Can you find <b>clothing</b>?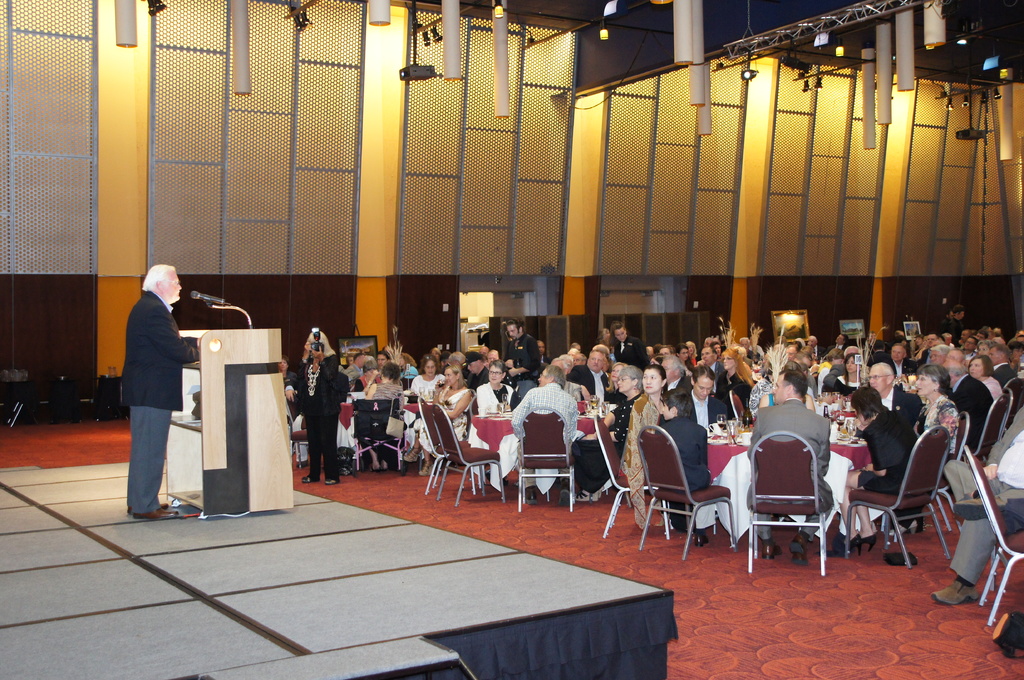
Yes, bounding box: bbox(113, 239, 195, 507).
